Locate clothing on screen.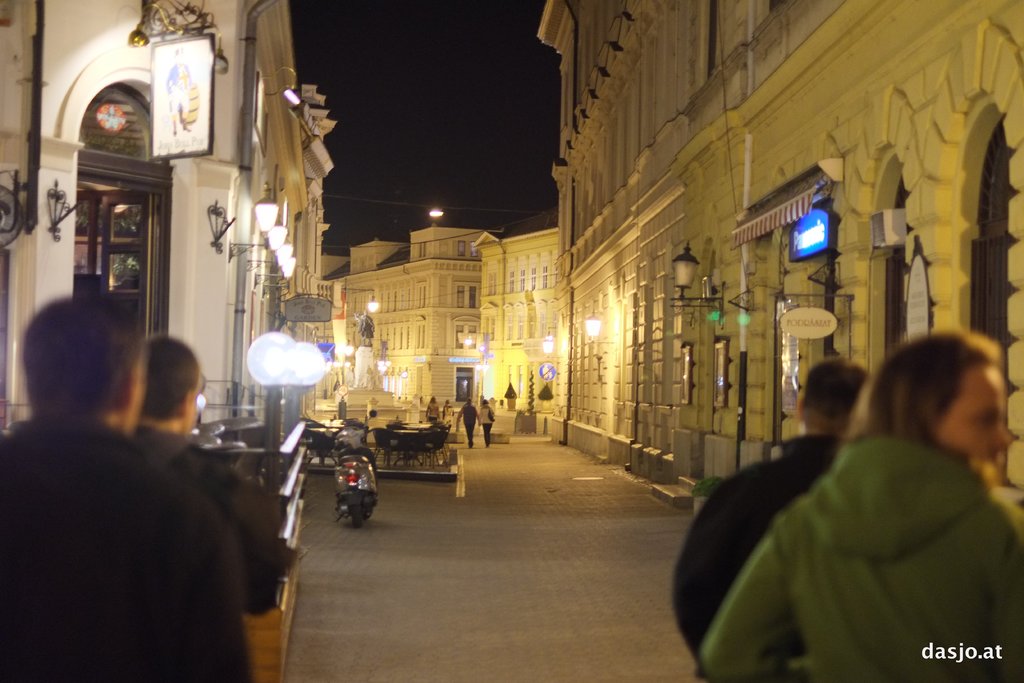
On screen at Rect(479, 402, 493, 446).
